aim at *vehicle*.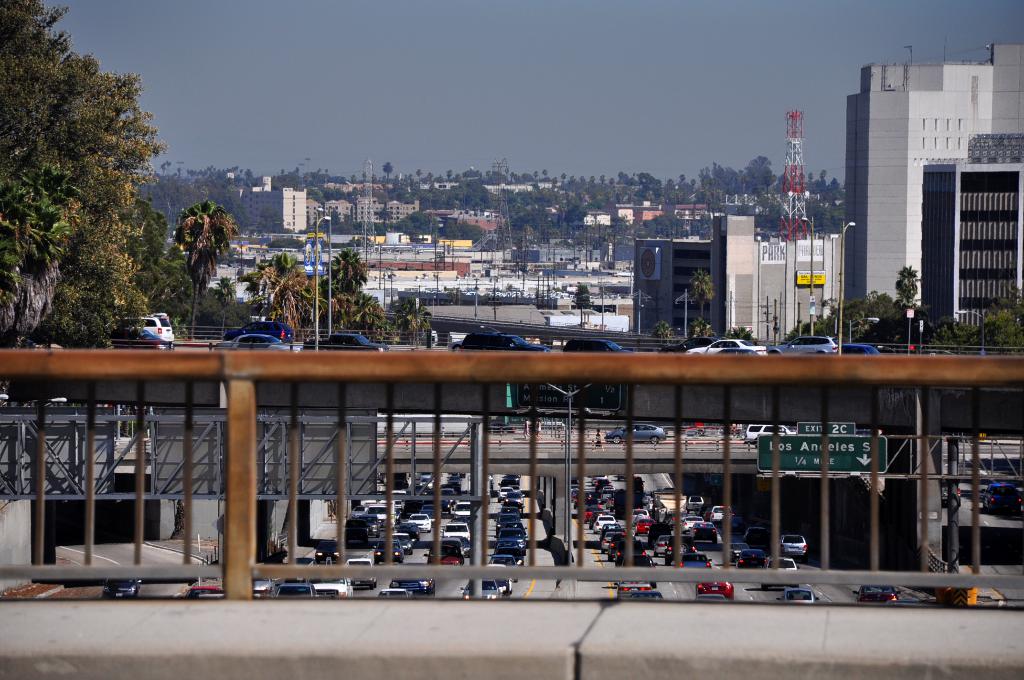
Aimed at <bbox>450, 338, 467, 355</bbox>.
